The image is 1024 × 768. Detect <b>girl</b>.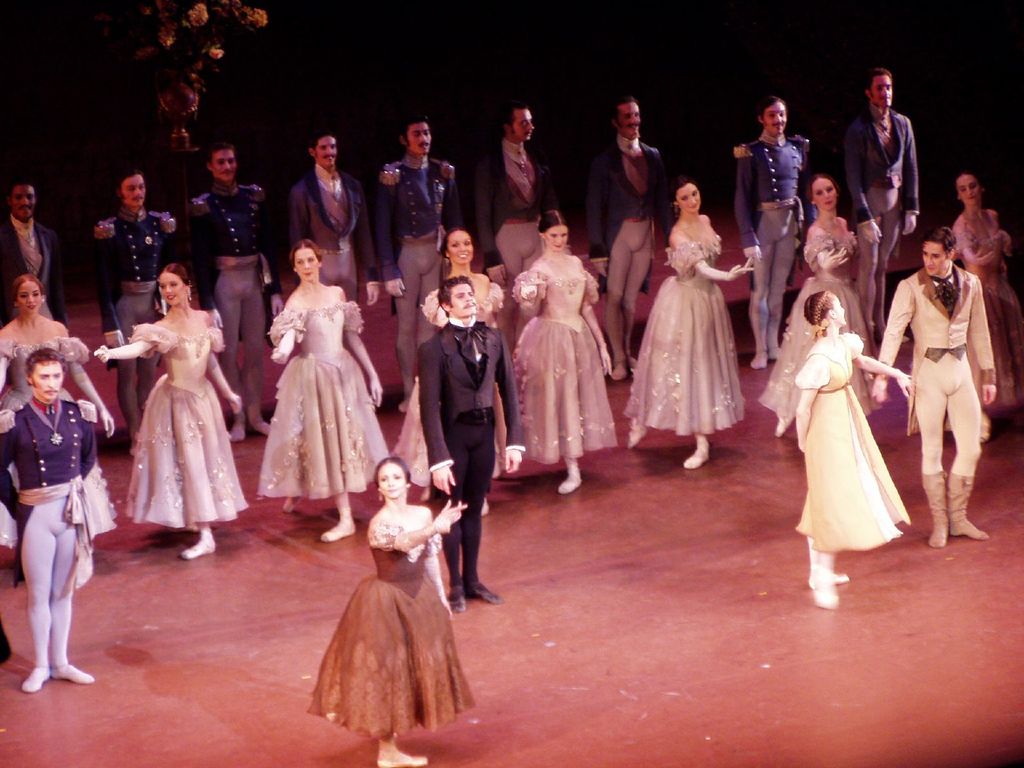
Detection: <bbox>952, 172, 1023, 444</bbox>.
